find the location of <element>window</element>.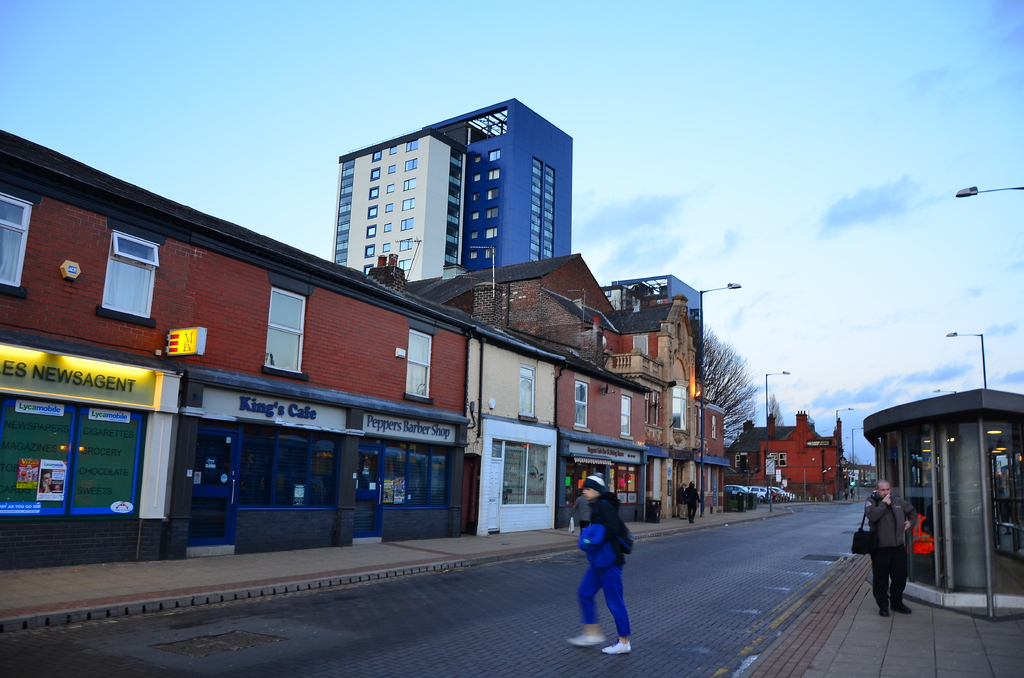
Location: detection(486, 229, 497, 240).
